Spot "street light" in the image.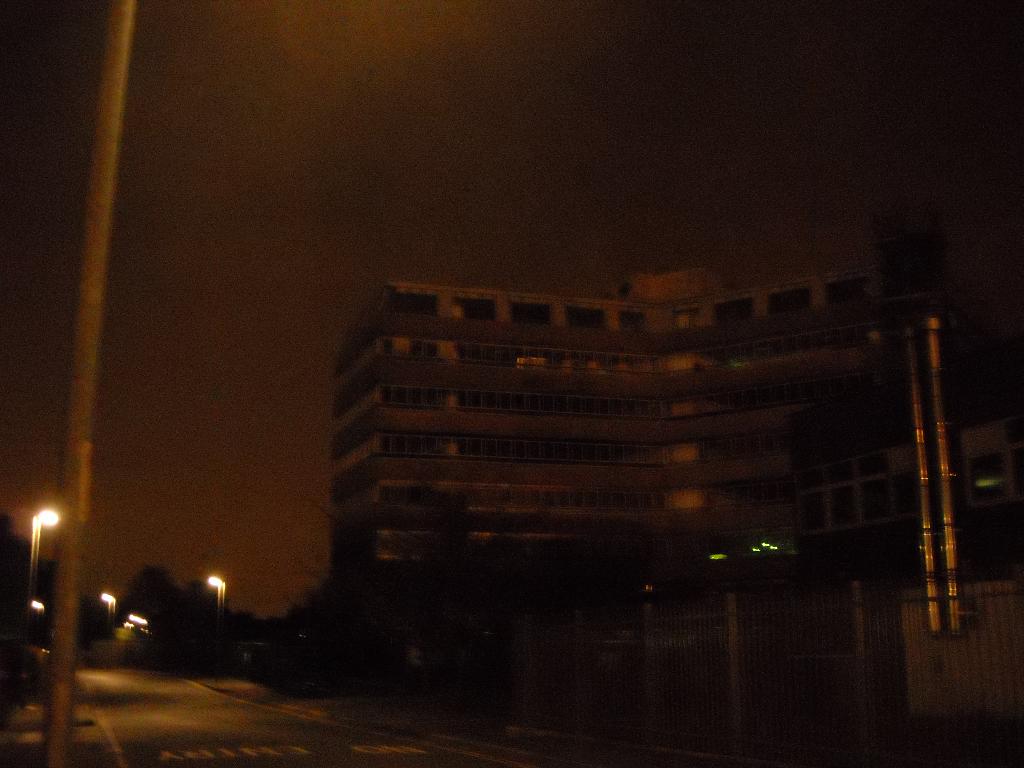
"street light" found at l=100, t=589, r=120, b=637.
